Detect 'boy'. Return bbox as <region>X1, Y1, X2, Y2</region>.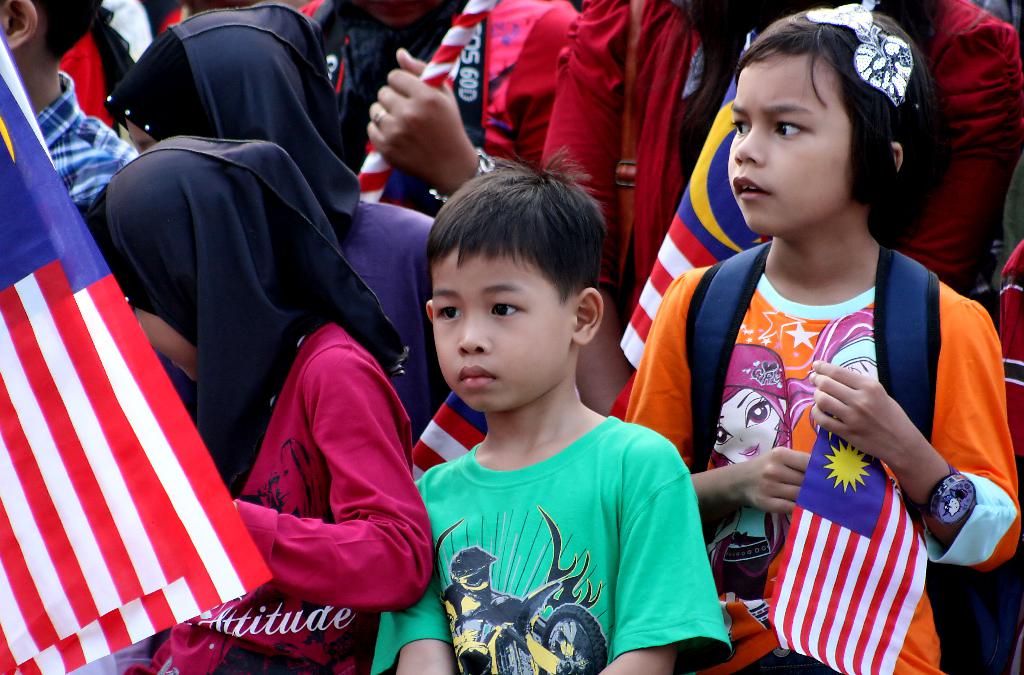
<region>367, 161, 733, 674</region>.
